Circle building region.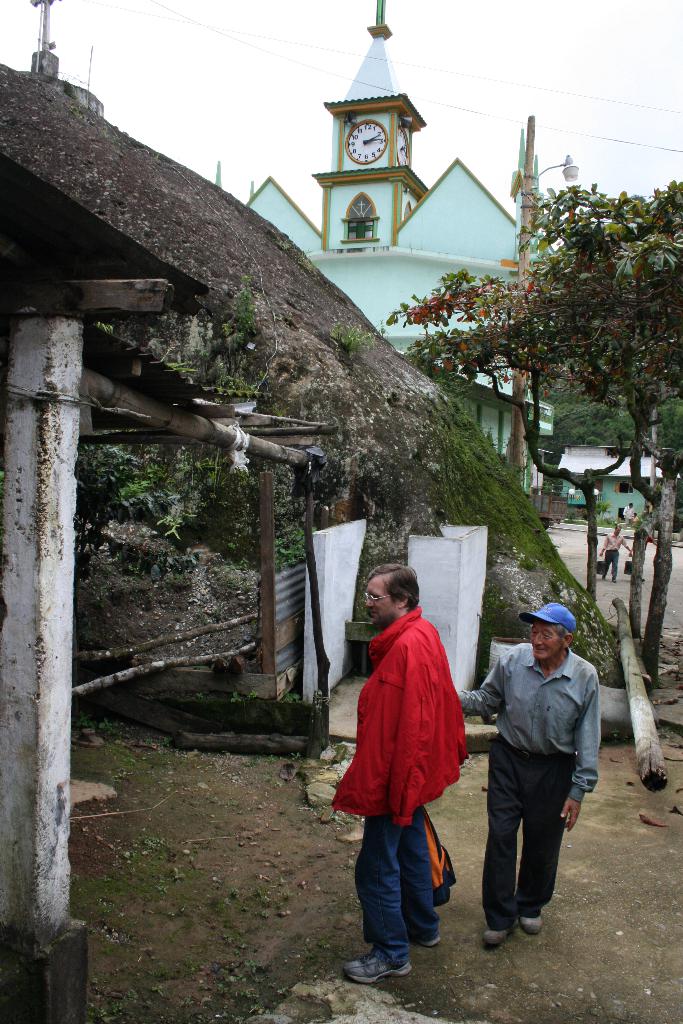
Region: [left=0, top=0, right=638, bottom=1018].
